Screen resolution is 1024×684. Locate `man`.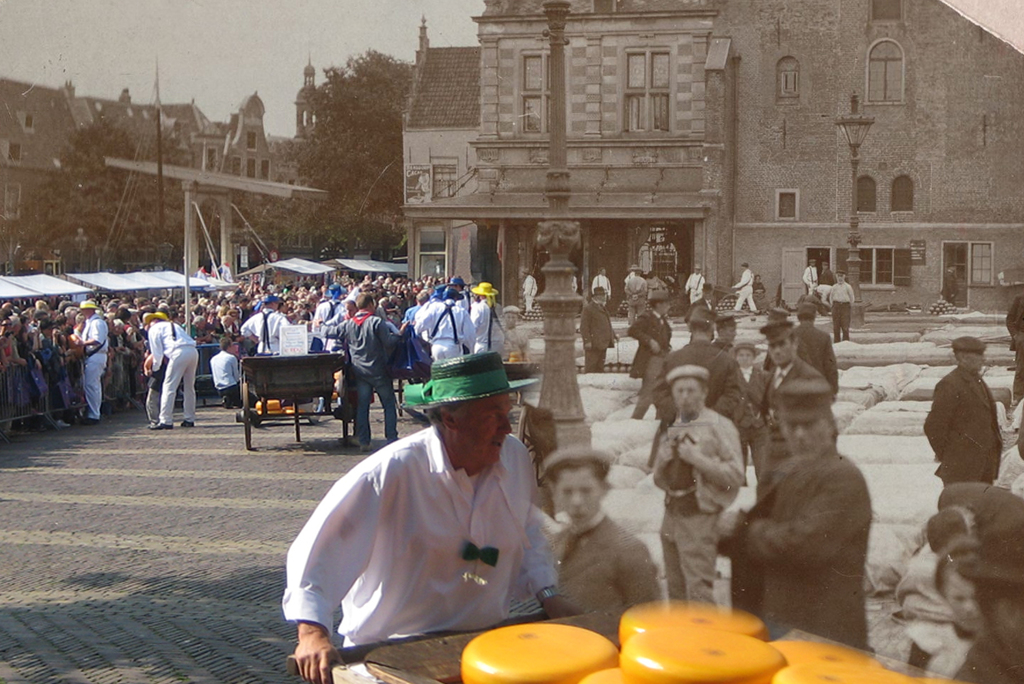
bbox=[738, 323, 823, 485].
